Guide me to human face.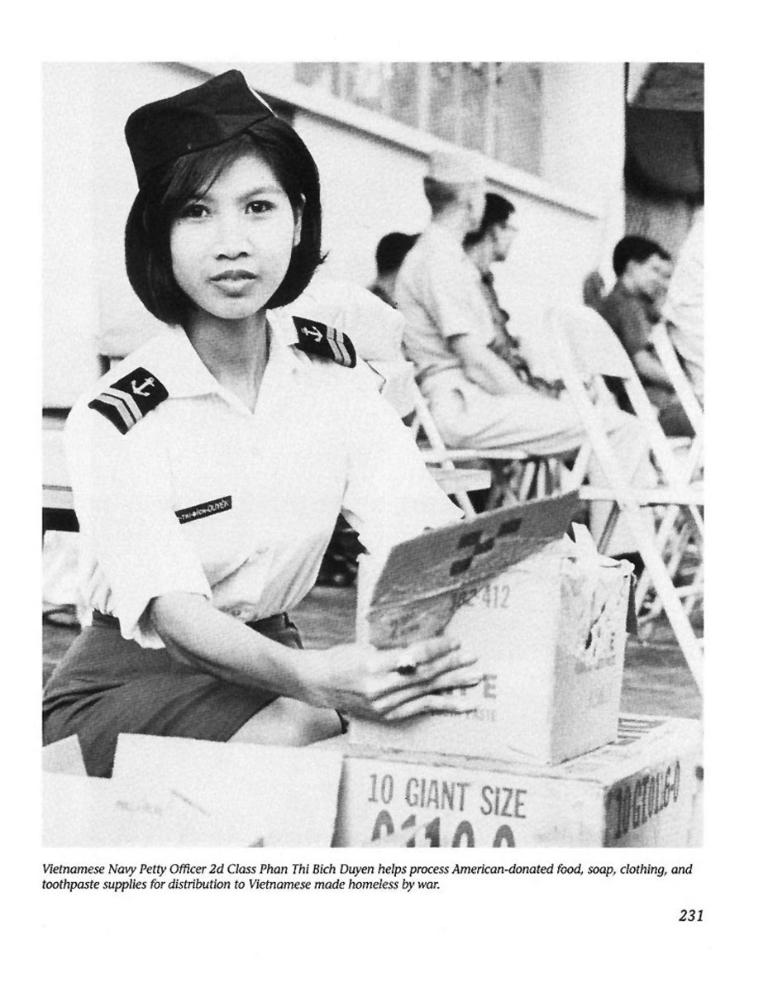
Guidance: 164, 155, 297, 328.
